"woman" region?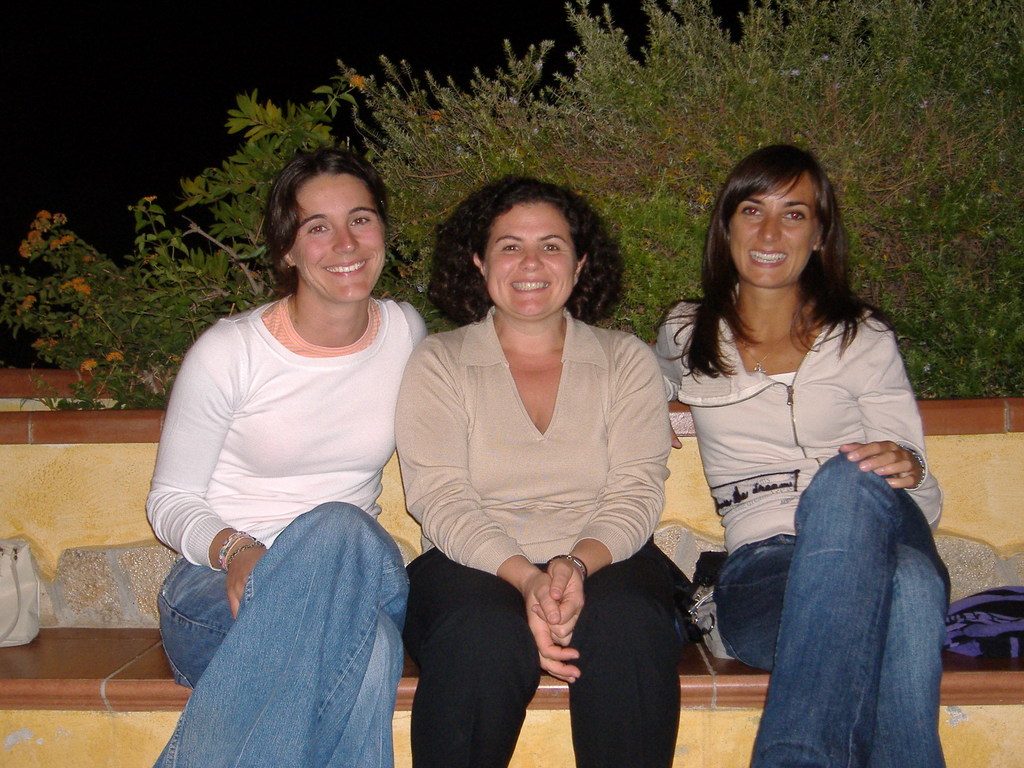
pyautogui.locateOnScreen(645, 142, 956, 767)
